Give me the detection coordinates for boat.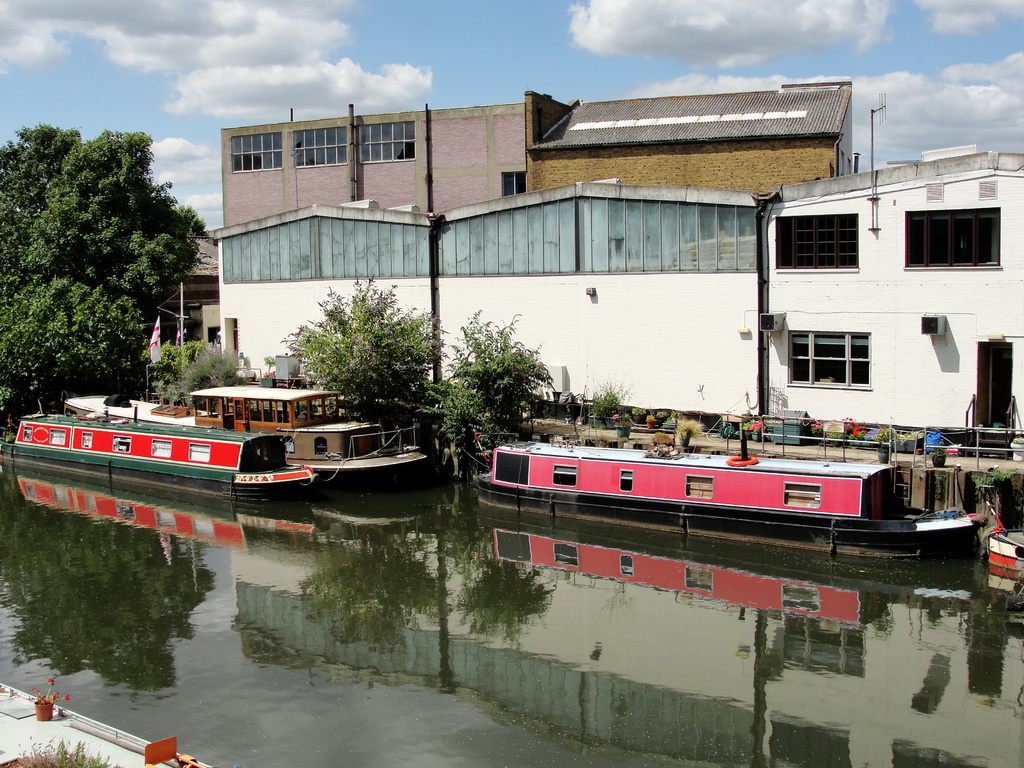
460/387/1005/547.
